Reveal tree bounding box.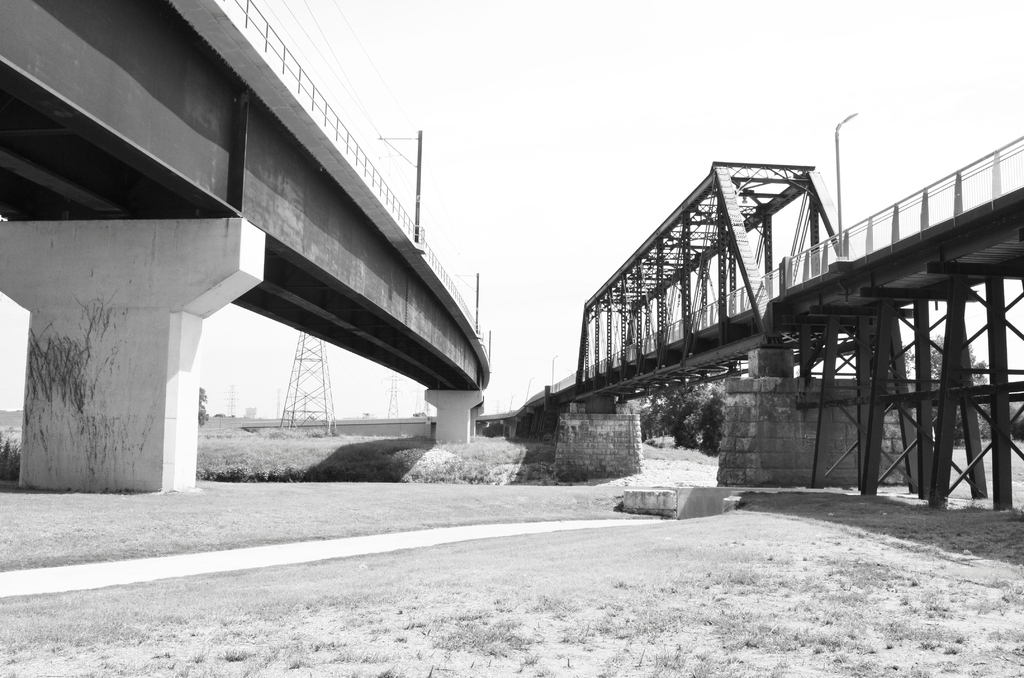
Revealed: region(197, 385, 211, 423).
